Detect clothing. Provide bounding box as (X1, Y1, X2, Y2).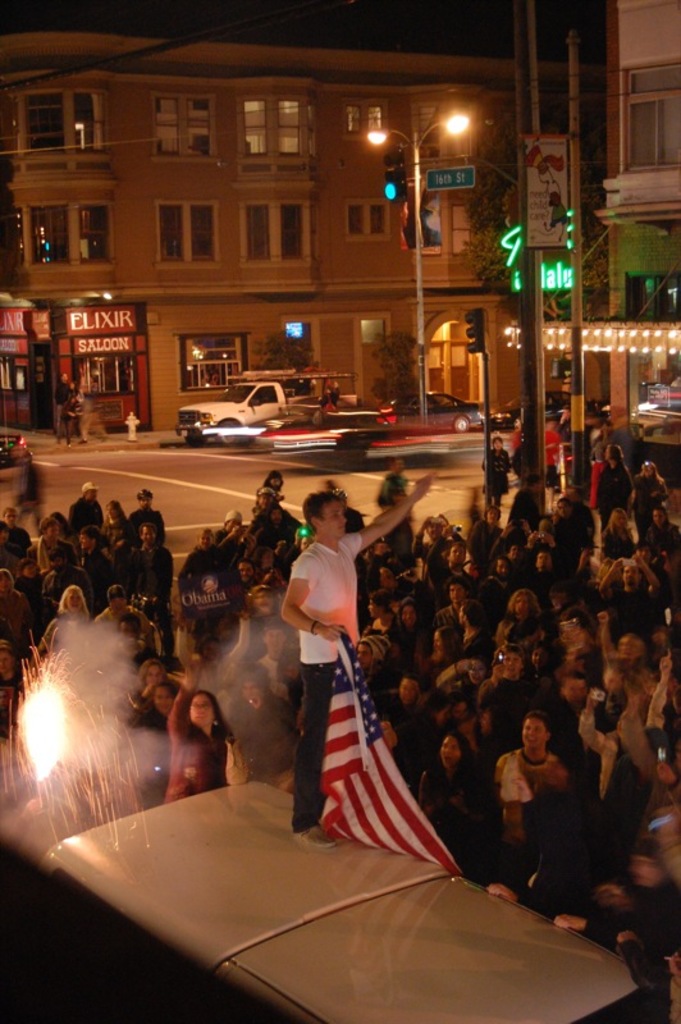
(485, 445, 508, 494).
